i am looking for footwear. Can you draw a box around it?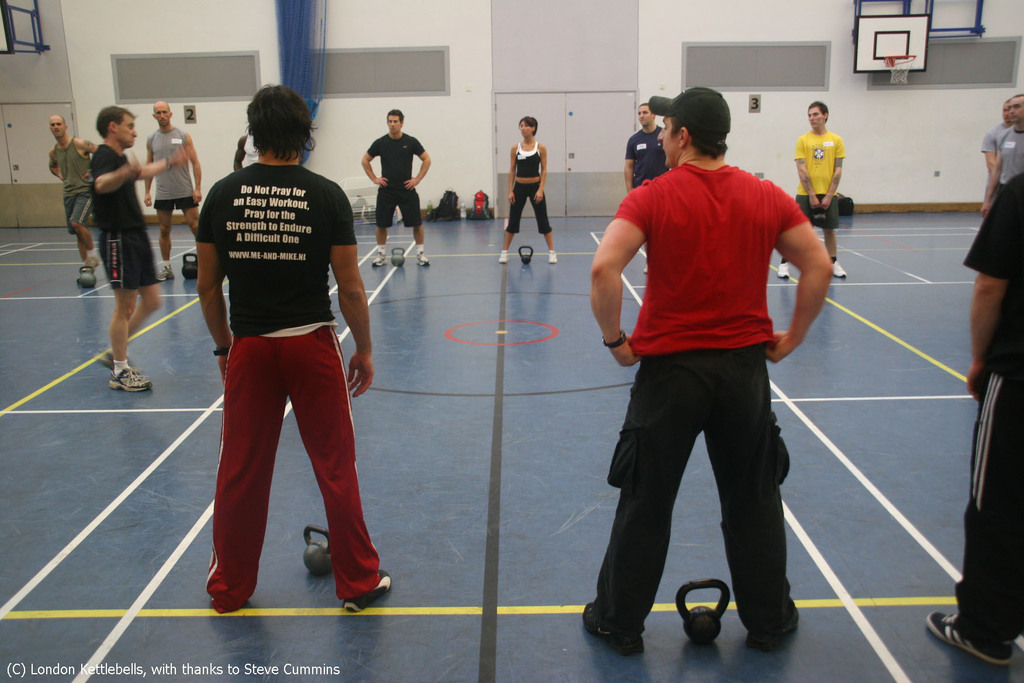
Sure, the bounding box is left=545, top=248, right=560, bottom=262.
